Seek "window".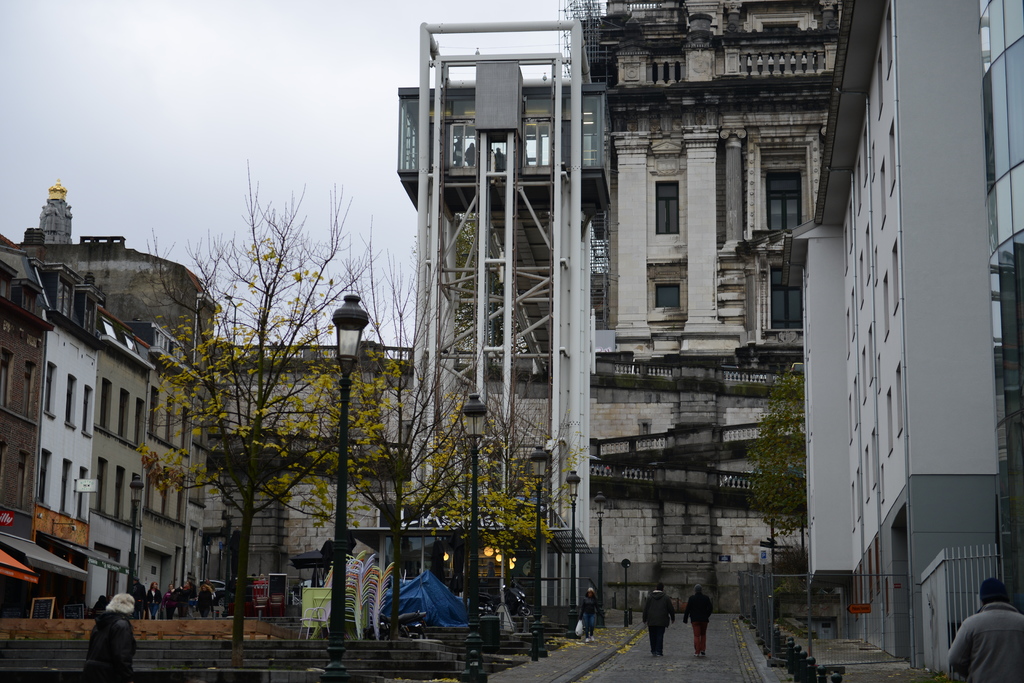
[79, 463, 87, 515].
